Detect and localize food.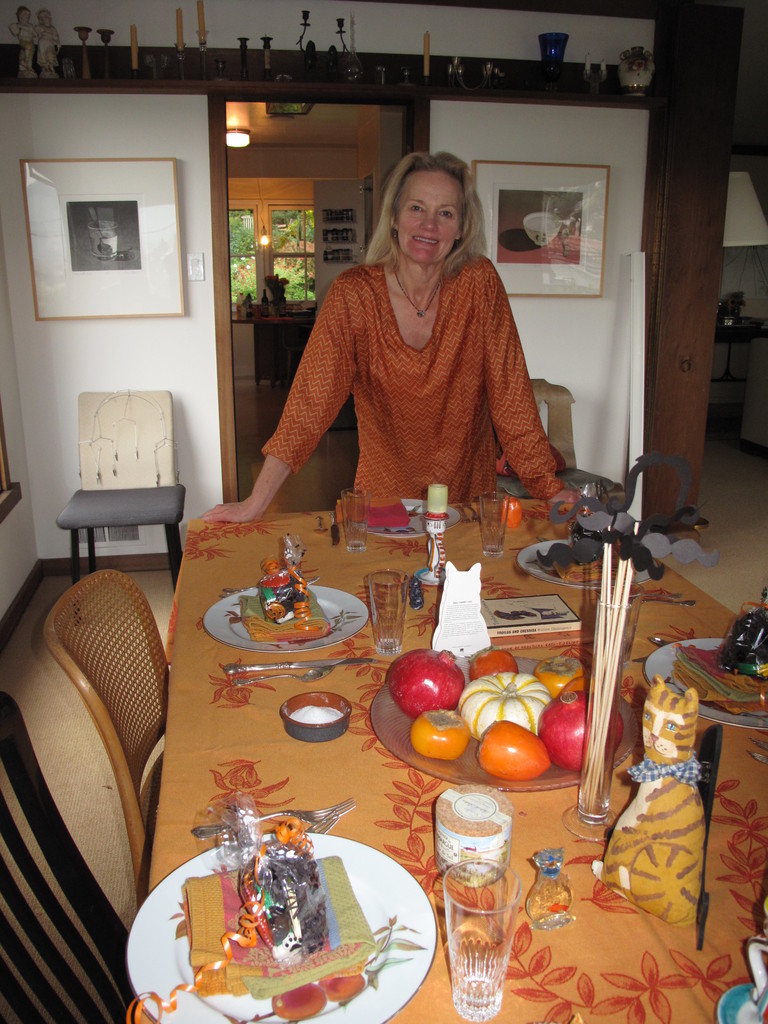
Localized at BBox(409, 705, 474, 758).
